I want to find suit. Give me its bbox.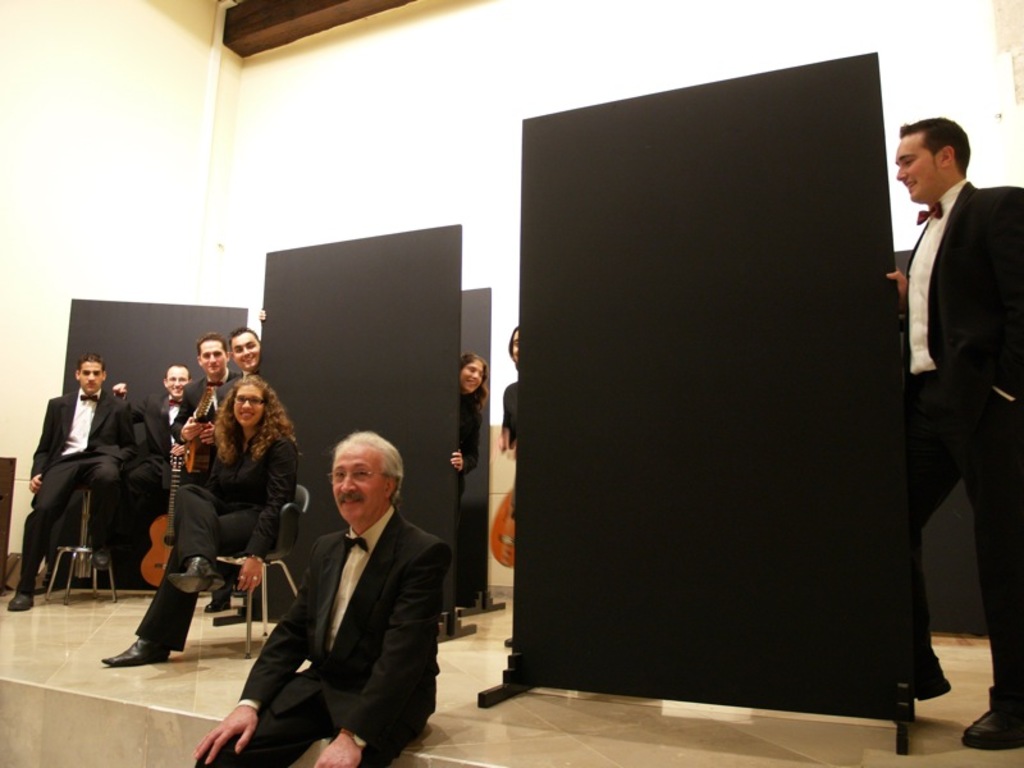
pyautogui.locateOnScreen(22, 390, 140, 585).
